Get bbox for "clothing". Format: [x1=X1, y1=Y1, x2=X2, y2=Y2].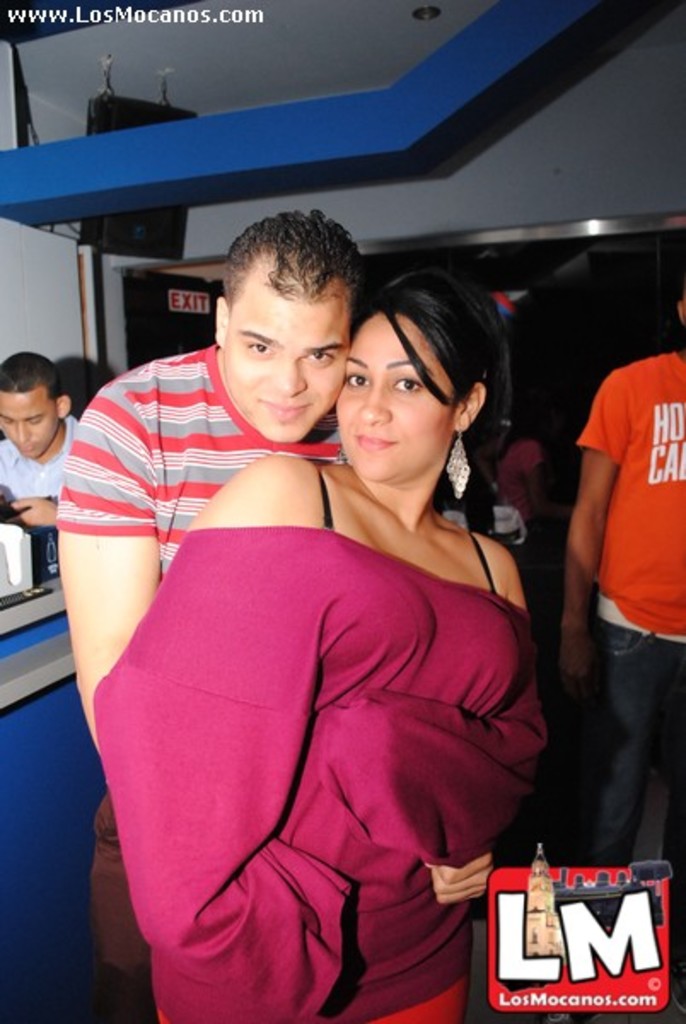
[x1=58, y1=355, x2=345, y2=1021].
